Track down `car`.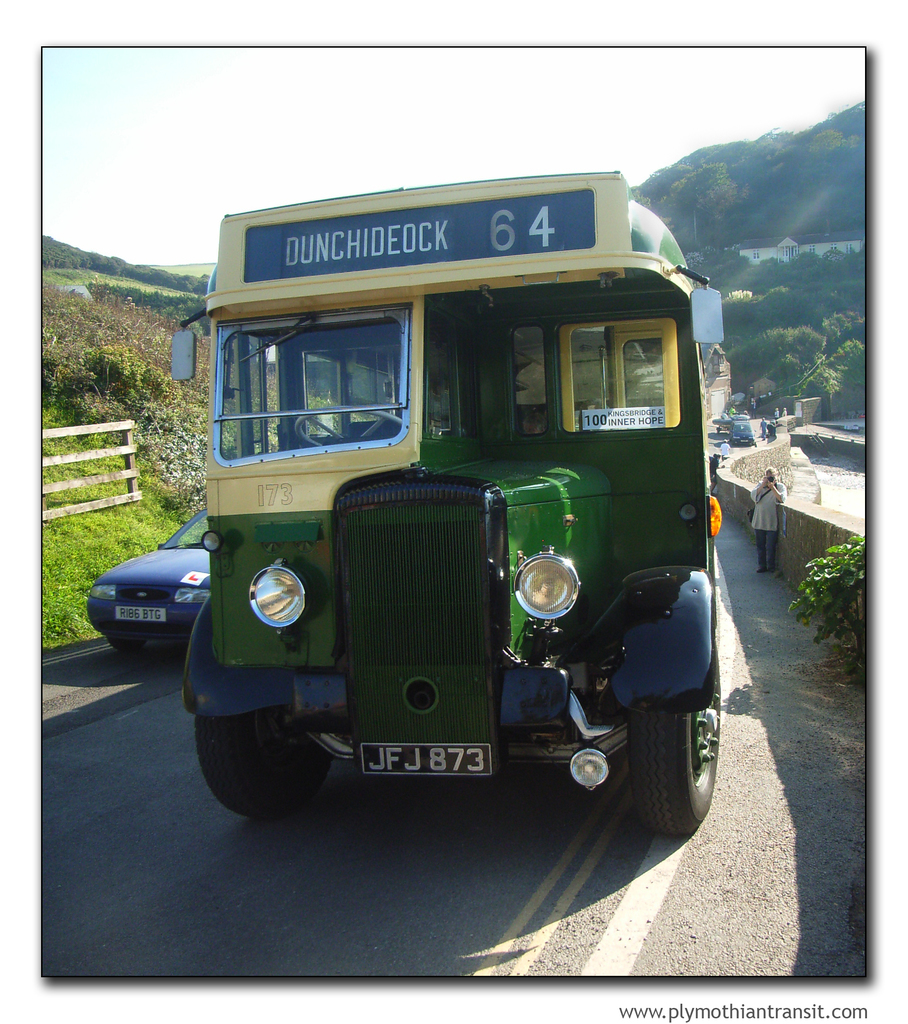
Tracked to crop(730, 420, 756, 445).
